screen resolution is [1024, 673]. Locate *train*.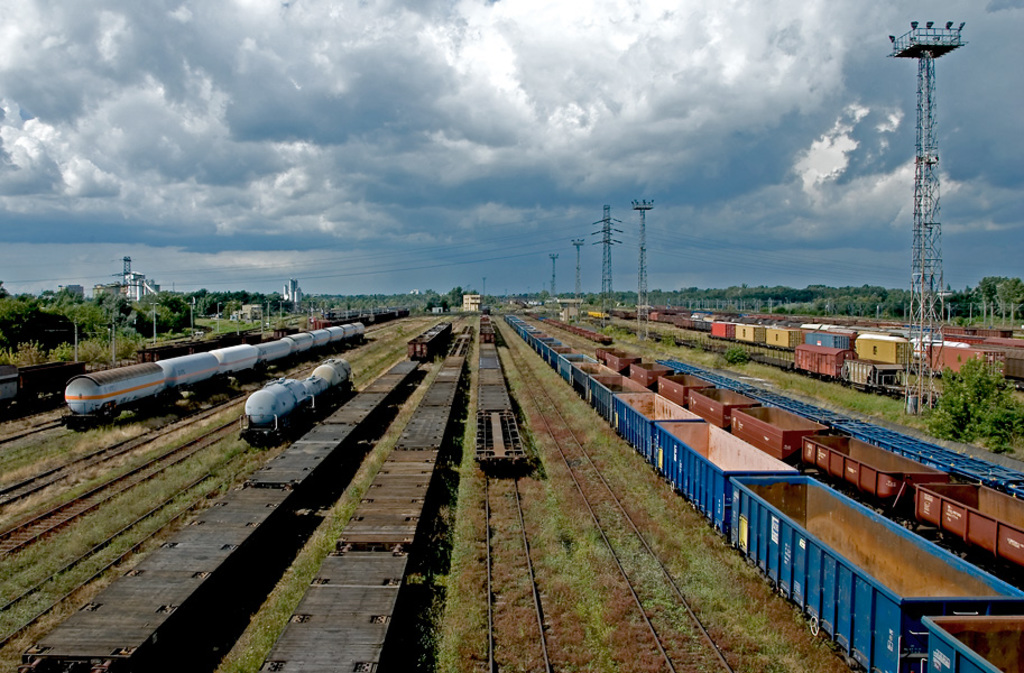
locate(499, 312, 1023, 672).
